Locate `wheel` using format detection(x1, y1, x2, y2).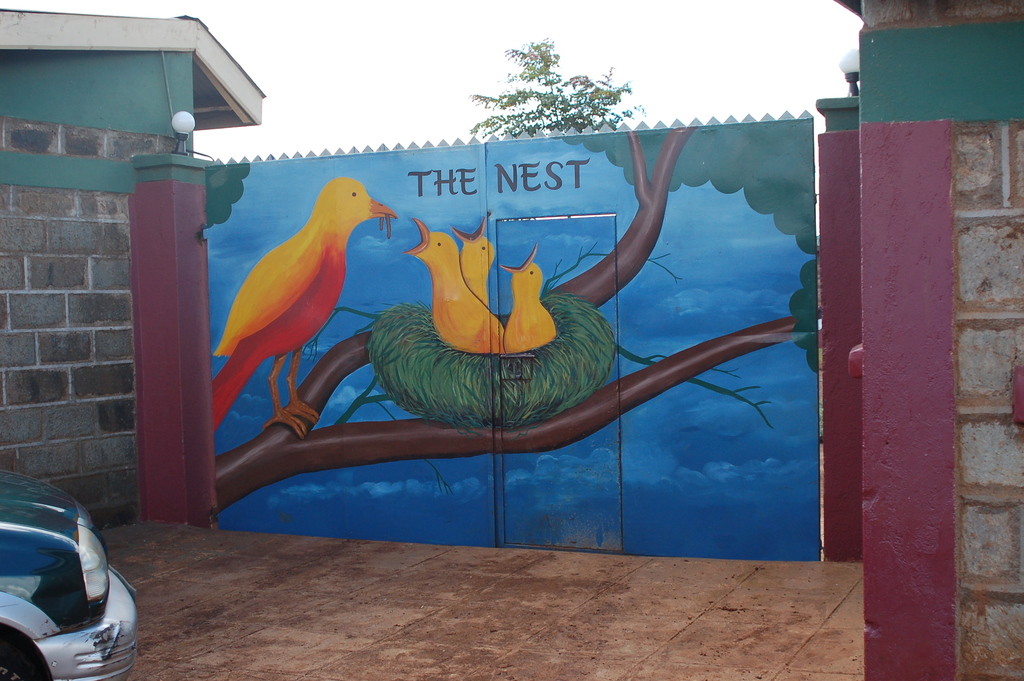
detection(0, 644, 47, 680).
